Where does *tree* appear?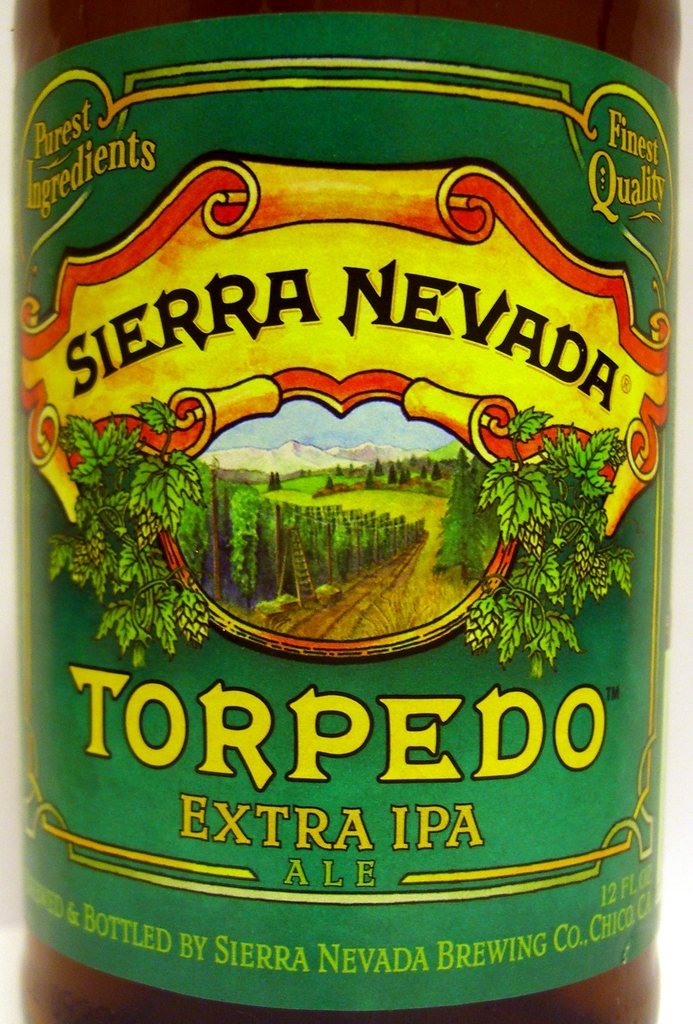
Appears at <box>348,454,356,476</box>.
